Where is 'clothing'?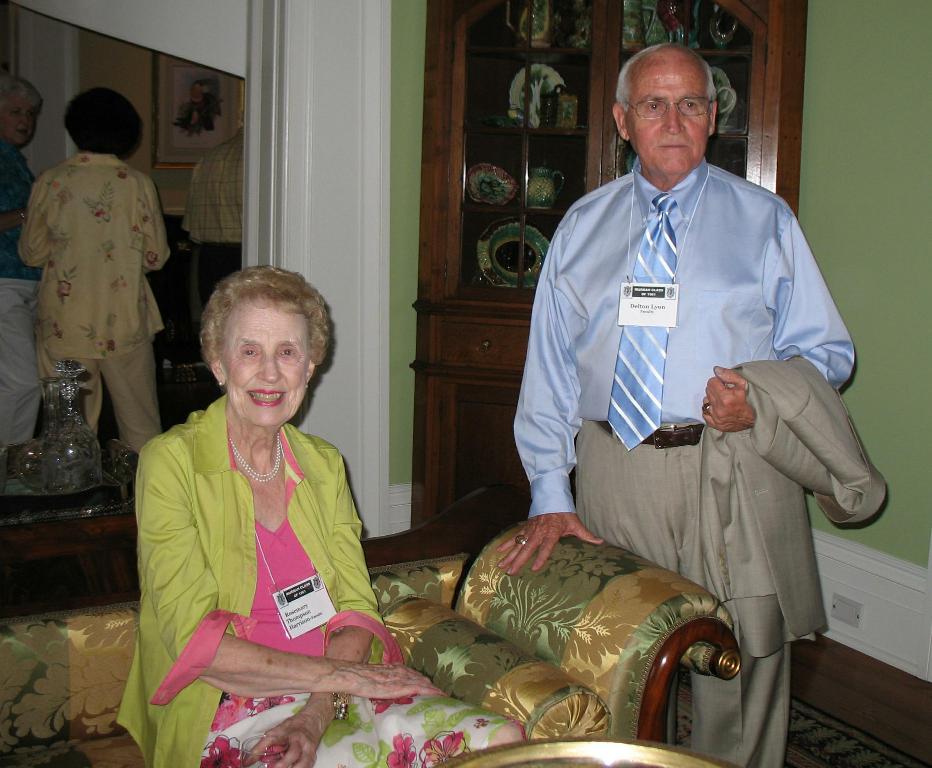
[135, 338, 406, 750].
